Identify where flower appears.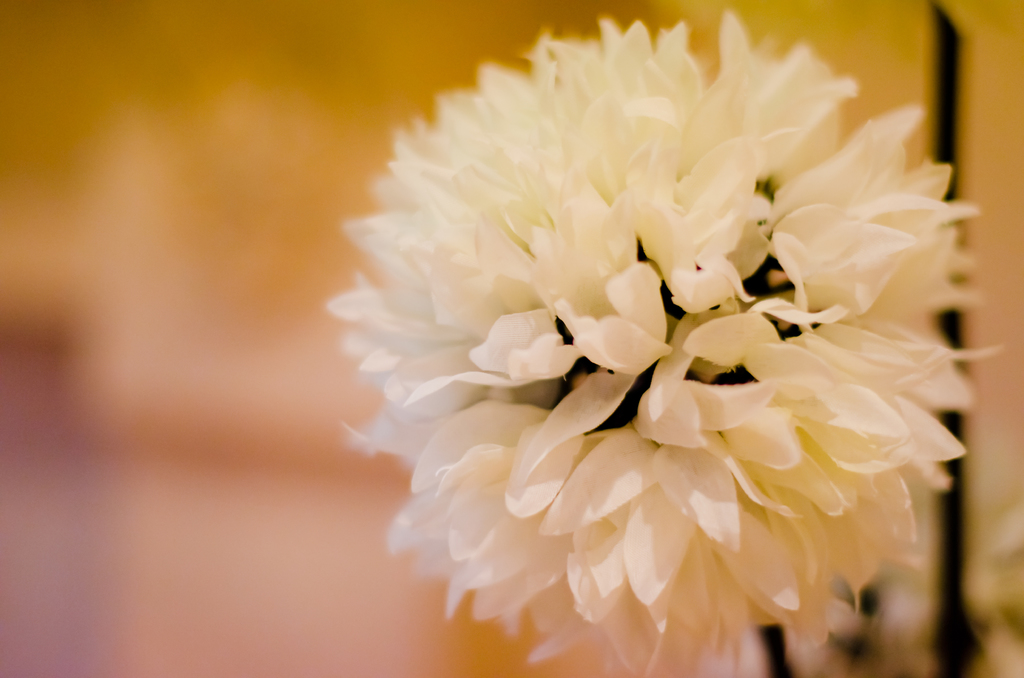
Appears at left=304, top=11, right=998, bottom=665.
